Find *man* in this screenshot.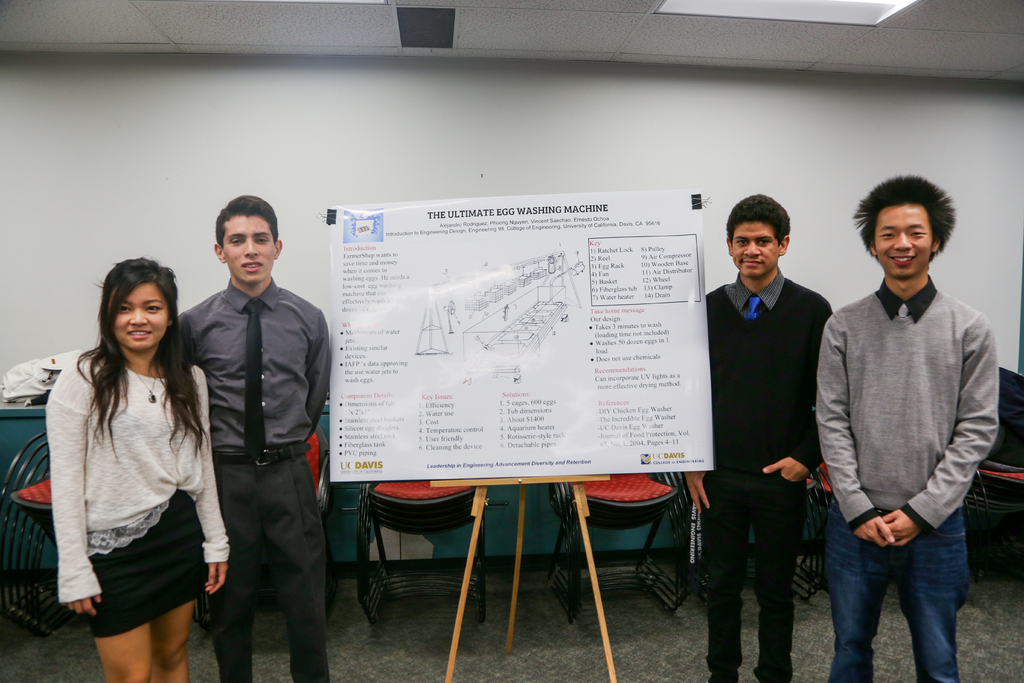
The bounding box for *man* is box(686, 193, 833, 682).
